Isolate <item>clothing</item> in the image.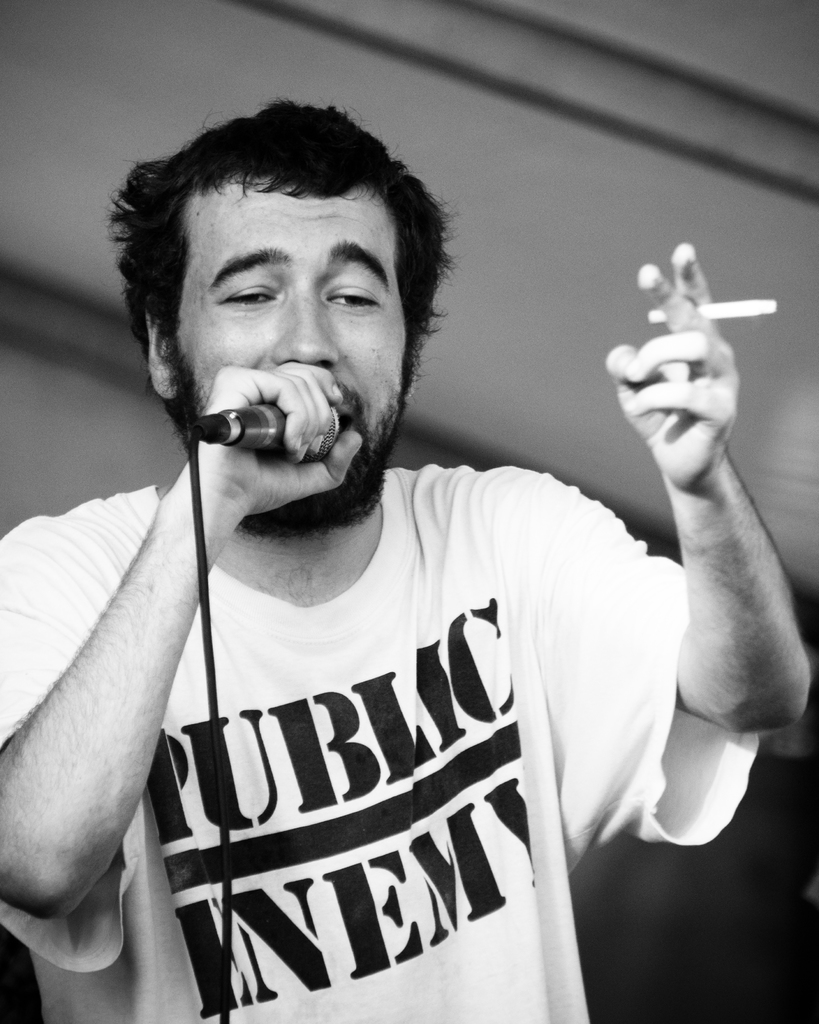
Isolated region: box=[0, 462, 759, 1023].
